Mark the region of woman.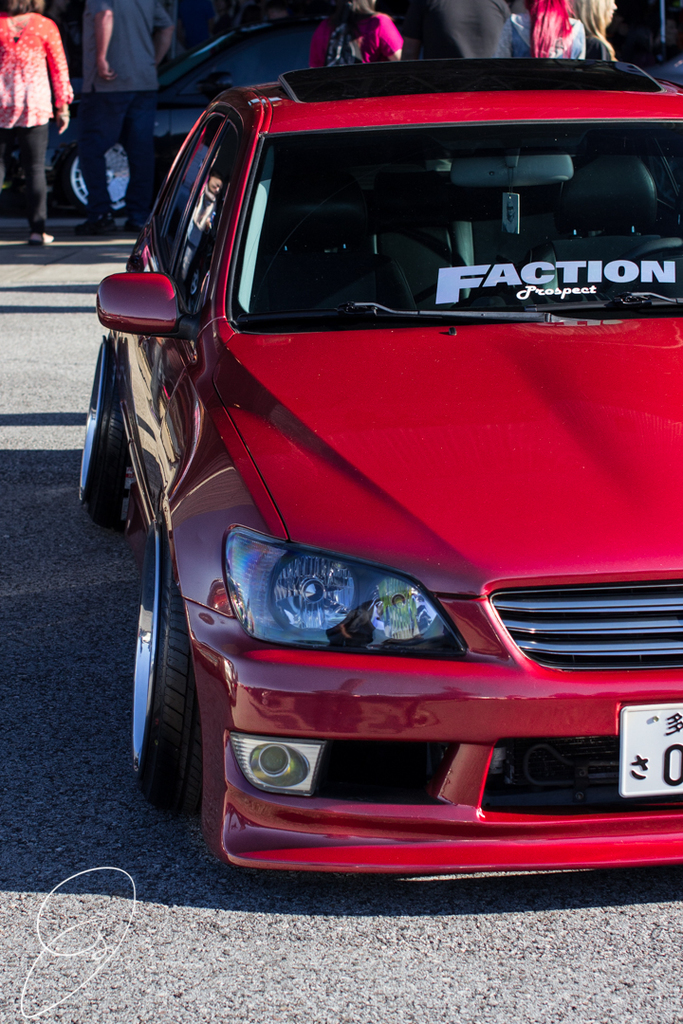
Region: 309:0:407:67.
